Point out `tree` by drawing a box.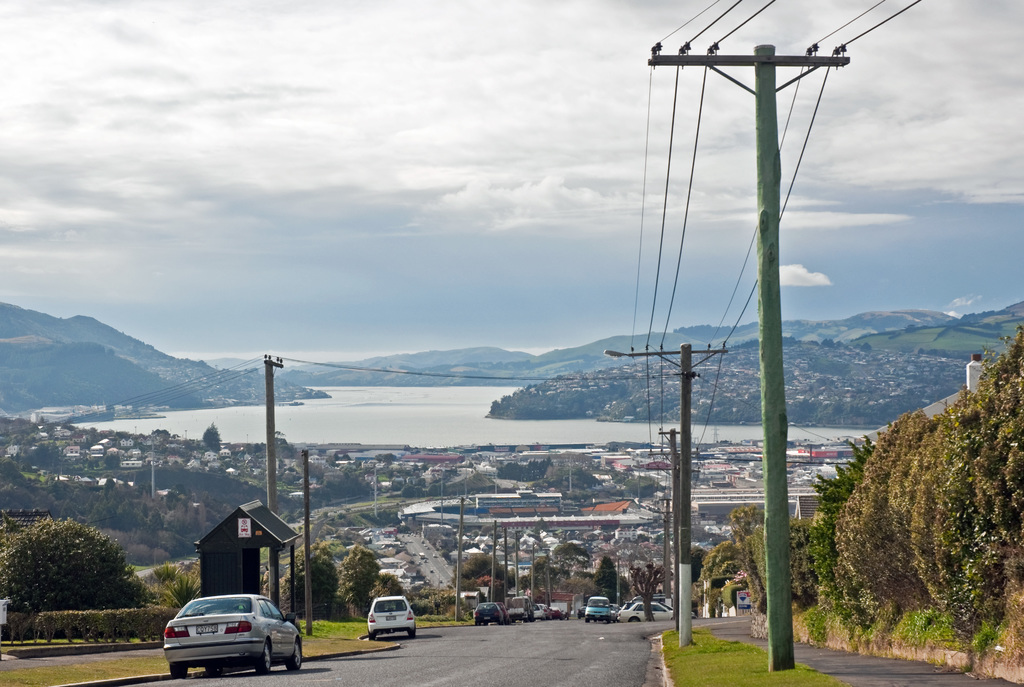
rect(374, 454, 383, 461).
